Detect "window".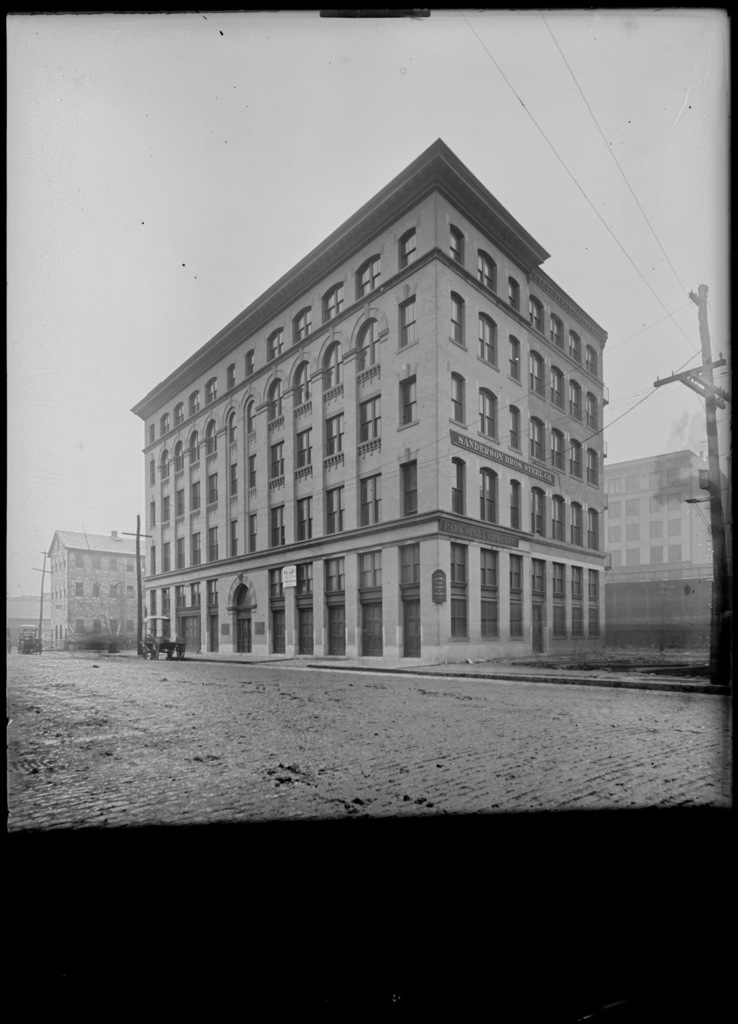
Detected at [x1=293, y1=304, x2=314, y2=343].
